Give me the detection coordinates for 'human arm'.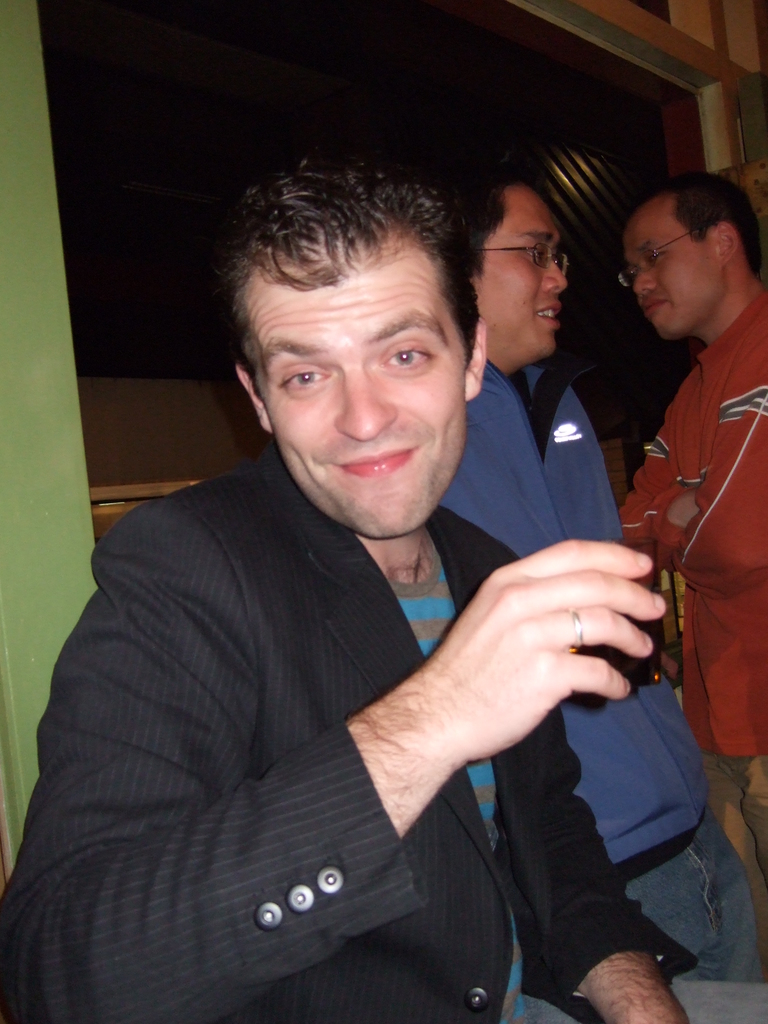
bbox(498, 524, 685, 1023).
